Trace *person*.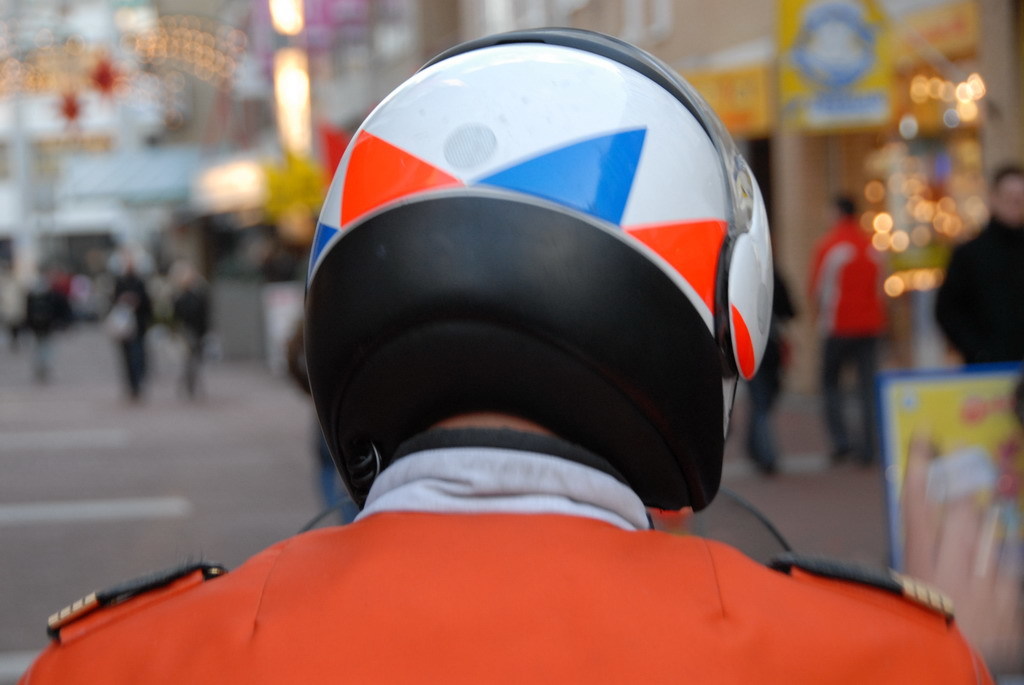
Traced to 932/166/1023/376.
